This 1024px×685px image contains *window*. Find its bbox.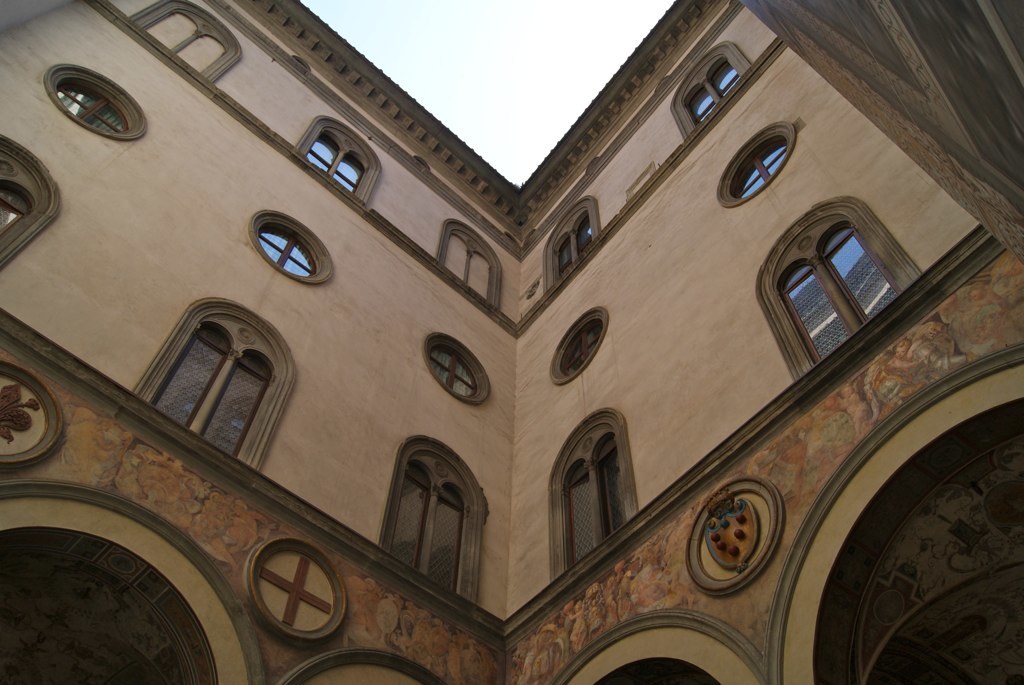
crop(547, 305, 612, 374).
